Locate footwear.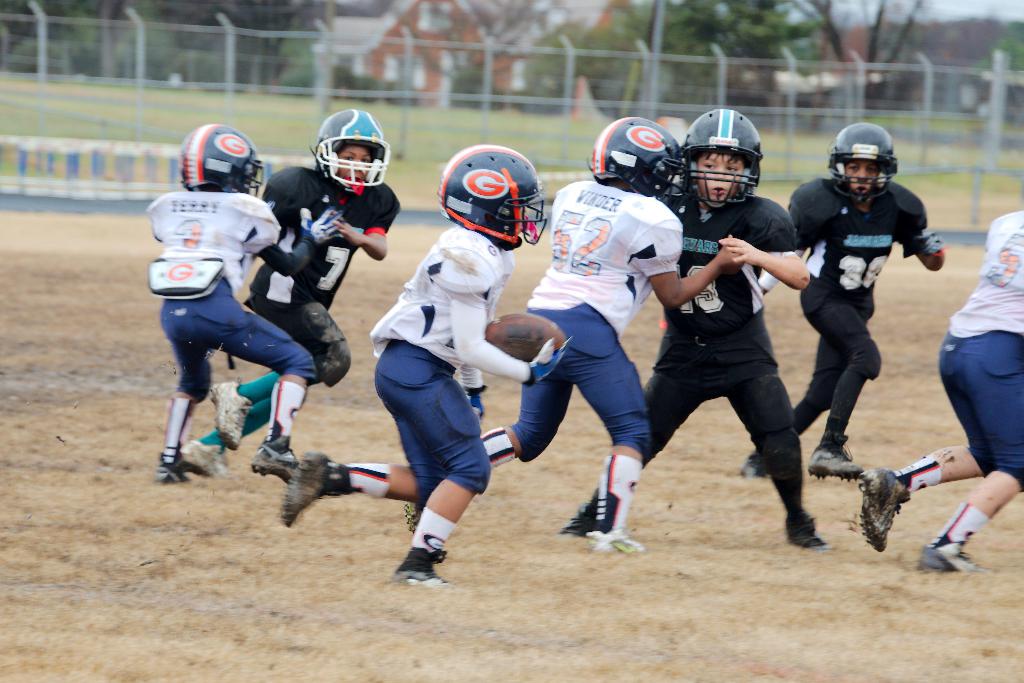
Bounding box: <region>392, 545, 442, 591</region>.
